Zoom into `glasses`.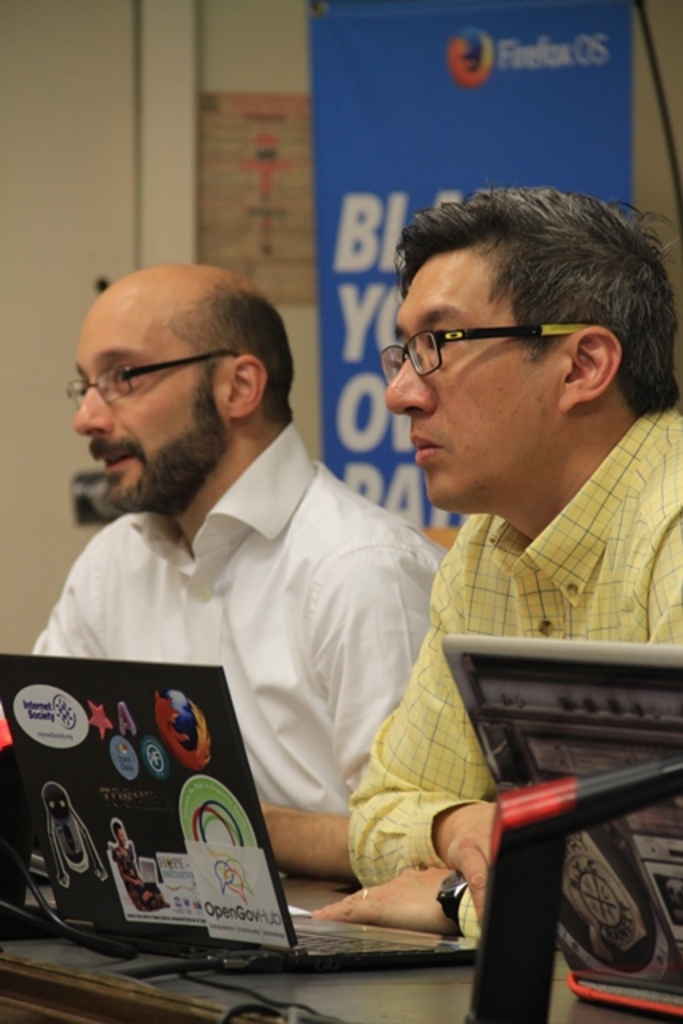
Zoom target: 64, 341, 240, 410.
